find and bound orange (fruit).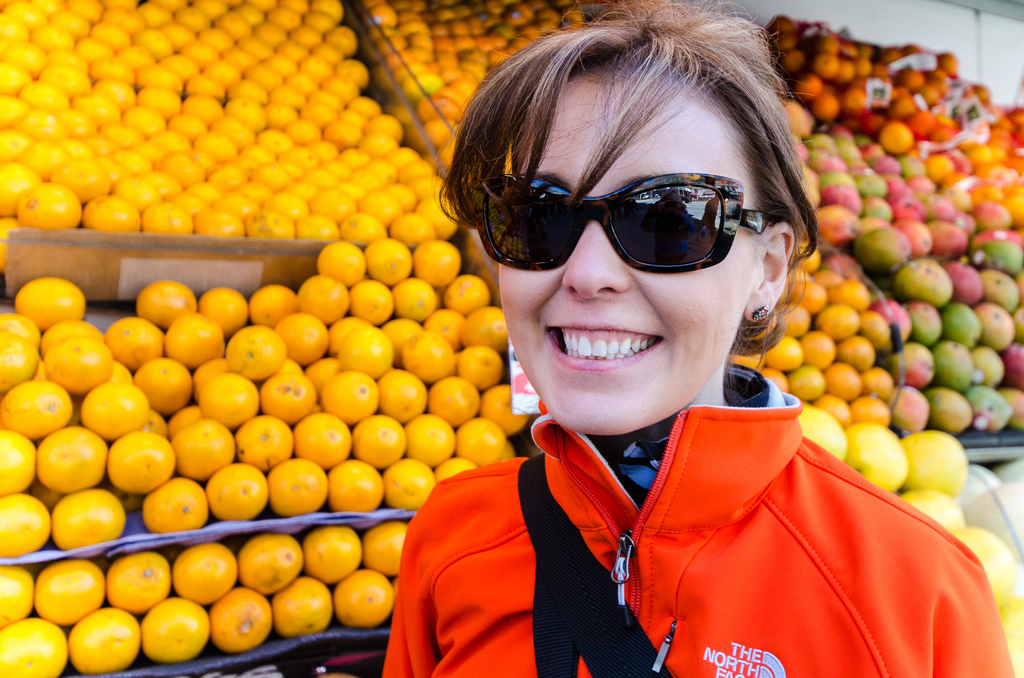
Bound: bbox=[109, 431, 179, 491].
